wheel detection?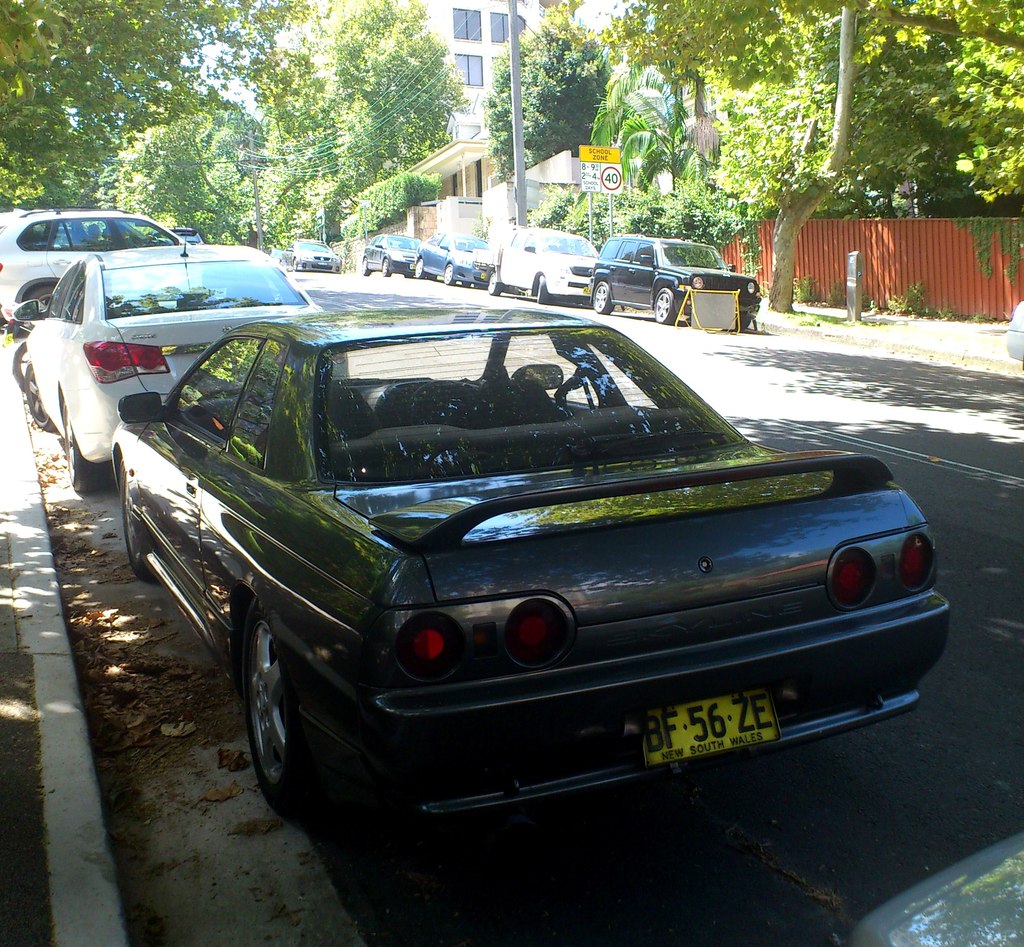
[left=243, top=598, right=314, bottom=811]
